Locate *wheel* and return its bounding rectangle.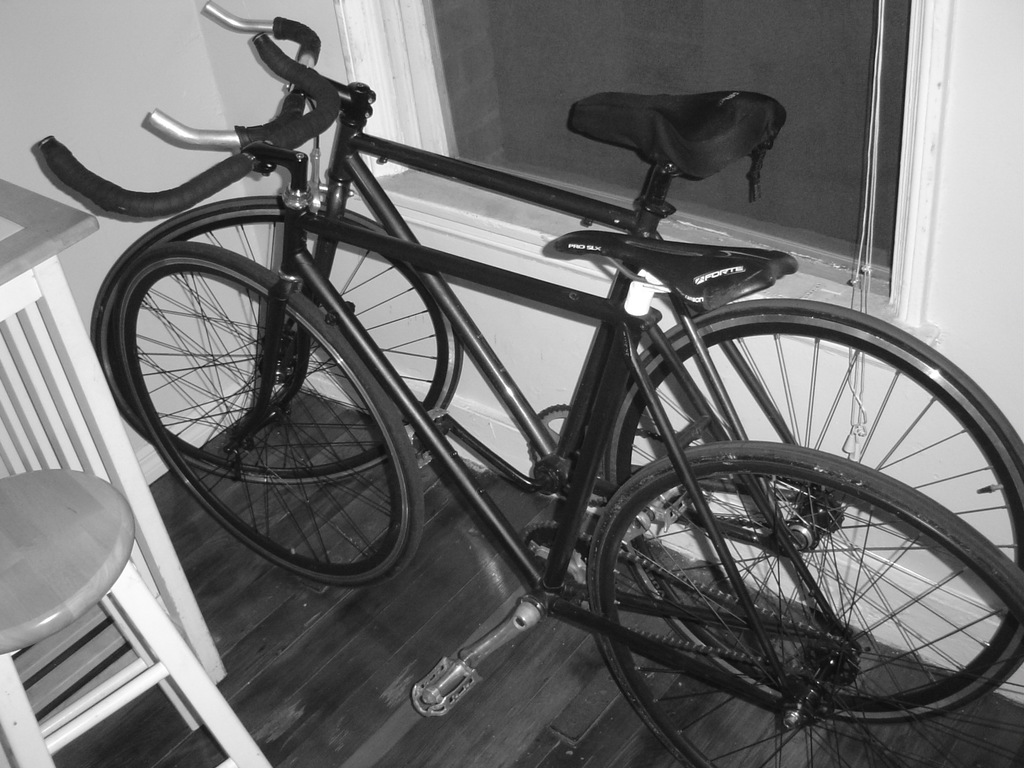
<region>89, 195, 461, 485</region>.
